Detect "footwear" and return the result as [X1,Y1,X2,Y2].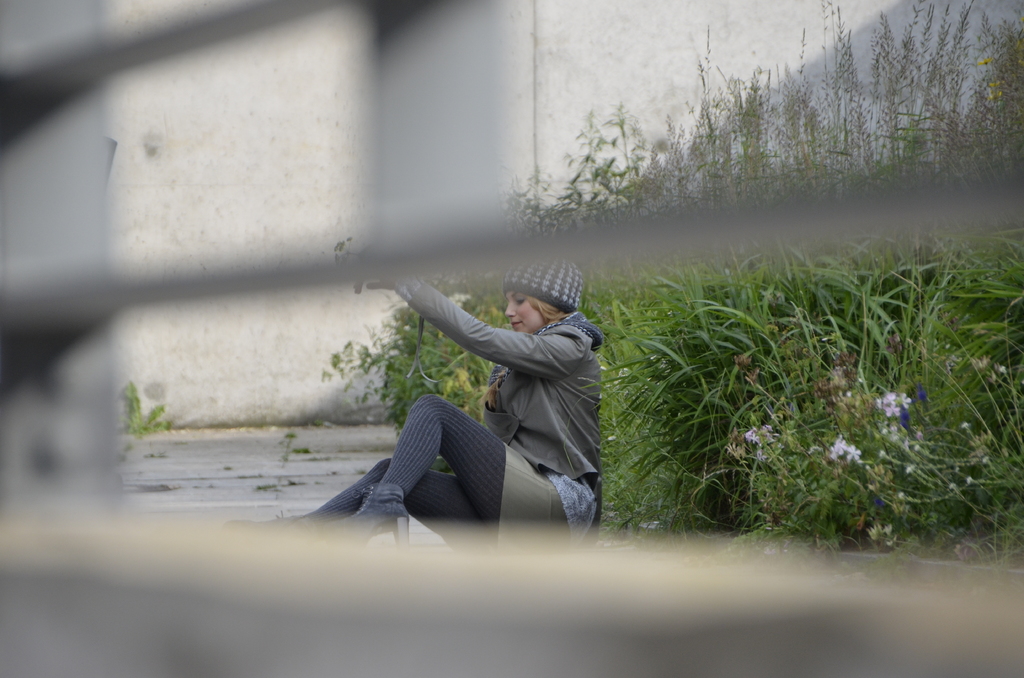
[217,507,309,544].
